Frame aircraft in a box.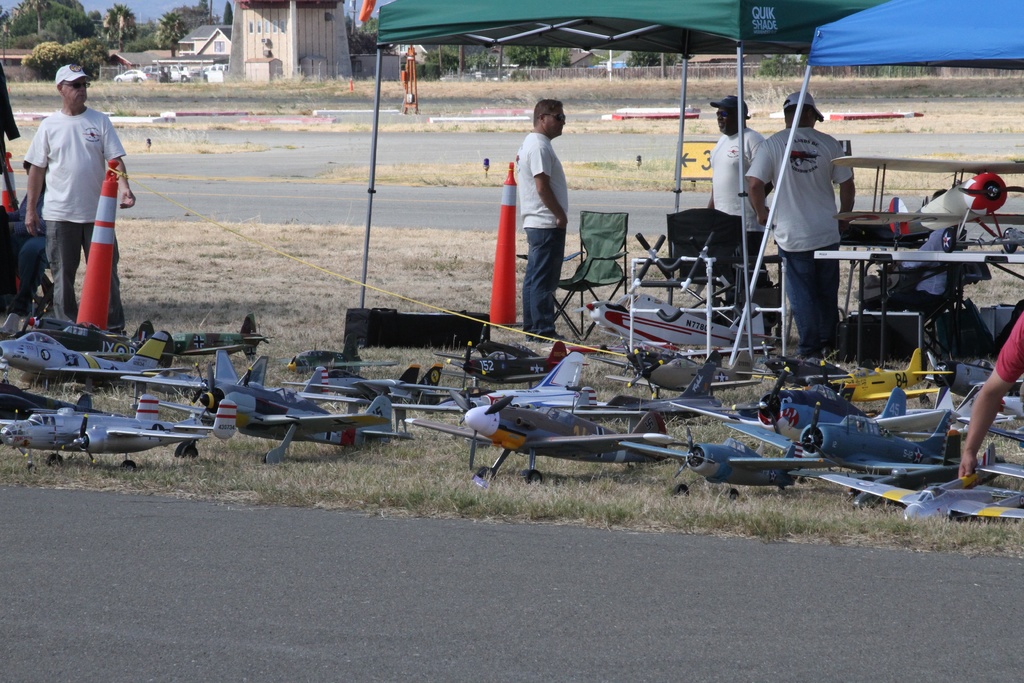
crop(0, 379, 90, 418).
